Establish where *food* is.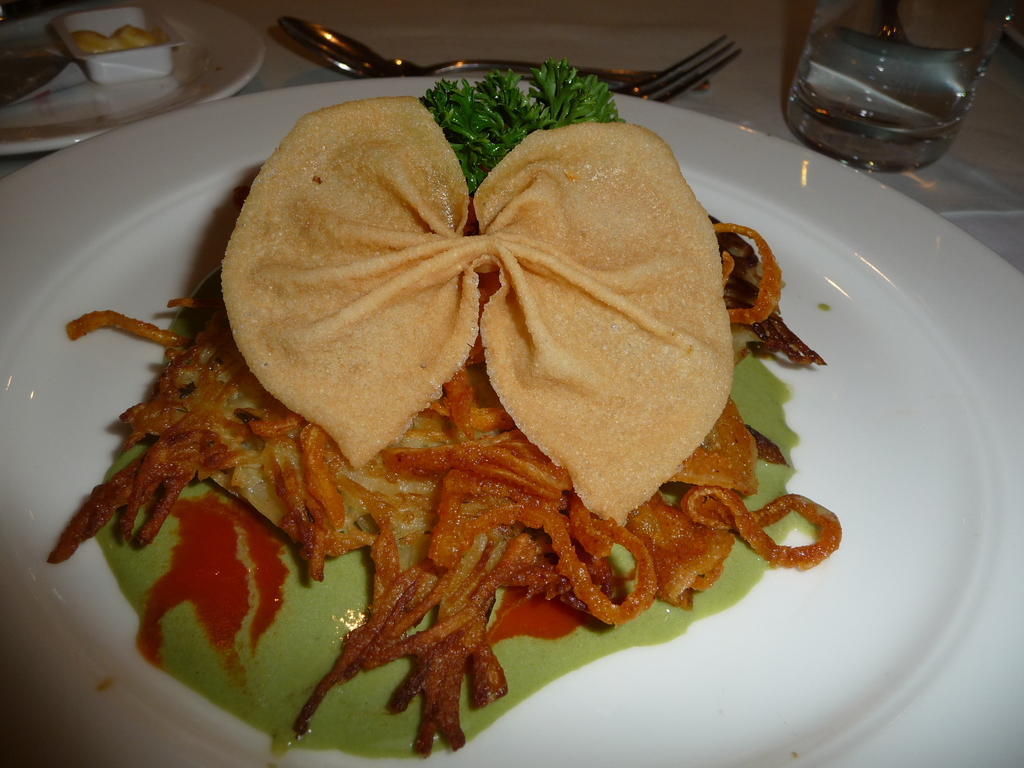
Established at [0, 52, 71, 106].
